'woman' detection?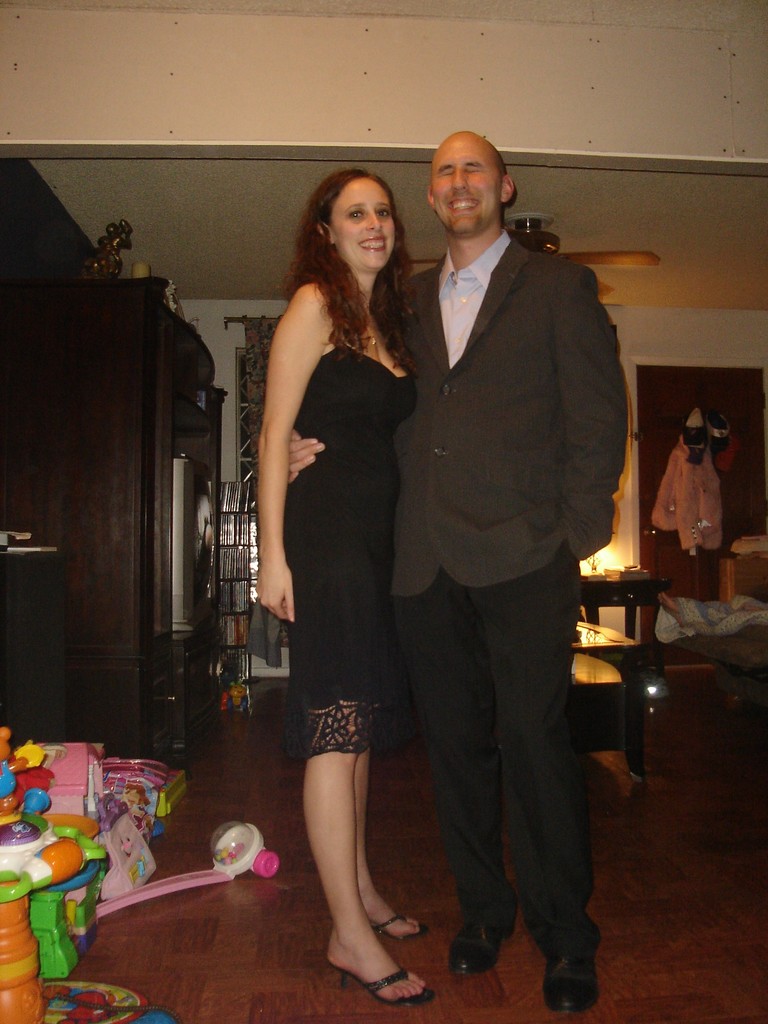
bbox(245, 170, 443, 948)
